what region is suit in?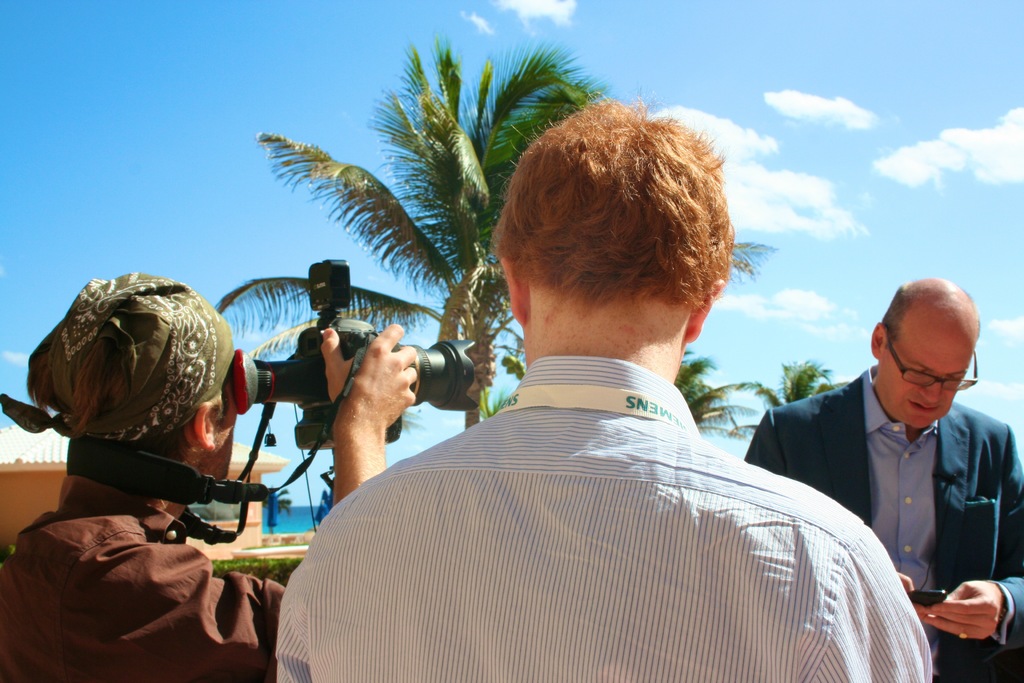
(780, 336, 1023, 632).
